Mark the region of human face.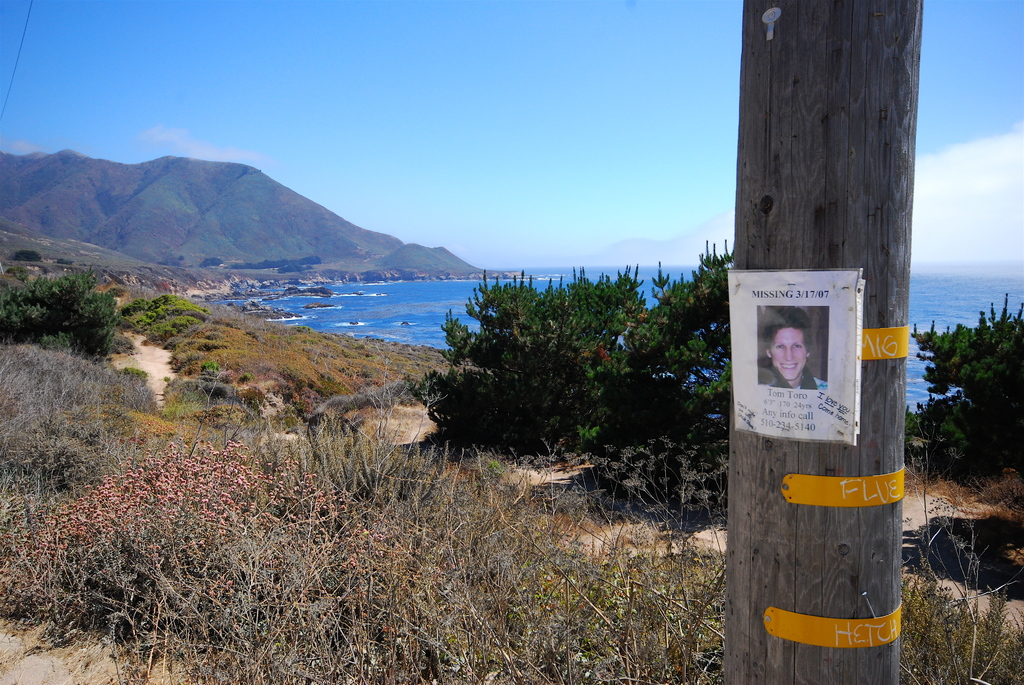
Region: <region>771, 327, 808, 379</region>.
